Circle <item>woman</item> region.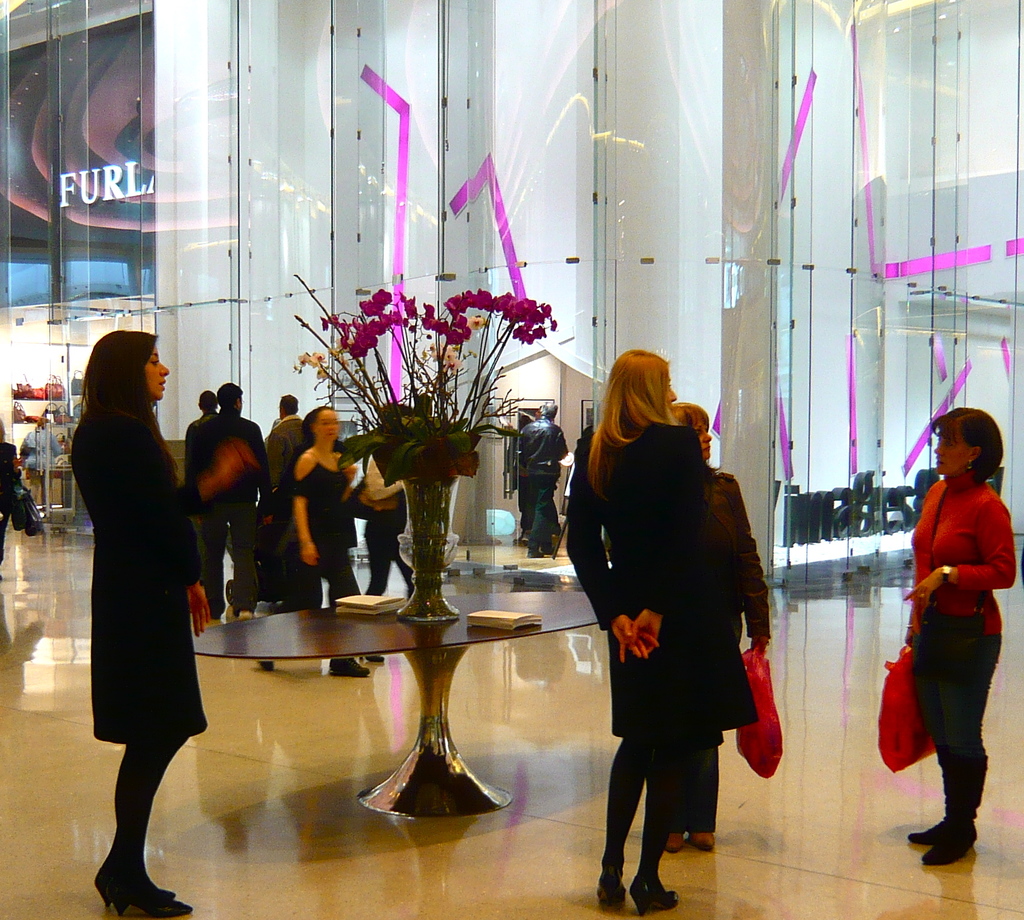
Region: x1=73 y1=331 x2=240 y2=919.
